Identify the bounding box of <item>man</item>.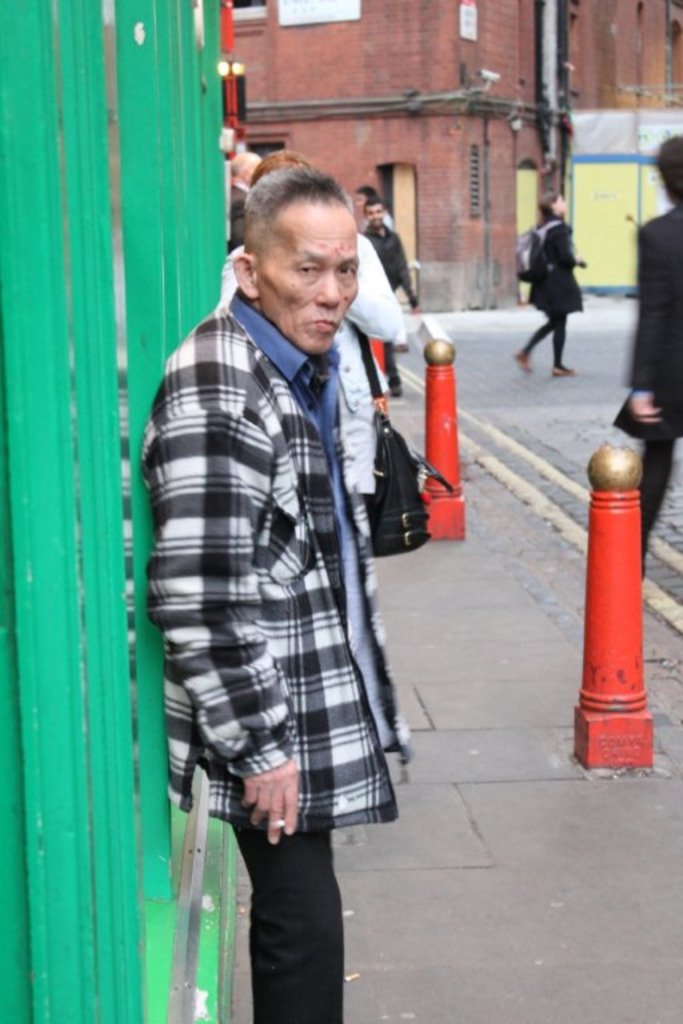
(x1=358, y1=193, x2=414, y2=399).
